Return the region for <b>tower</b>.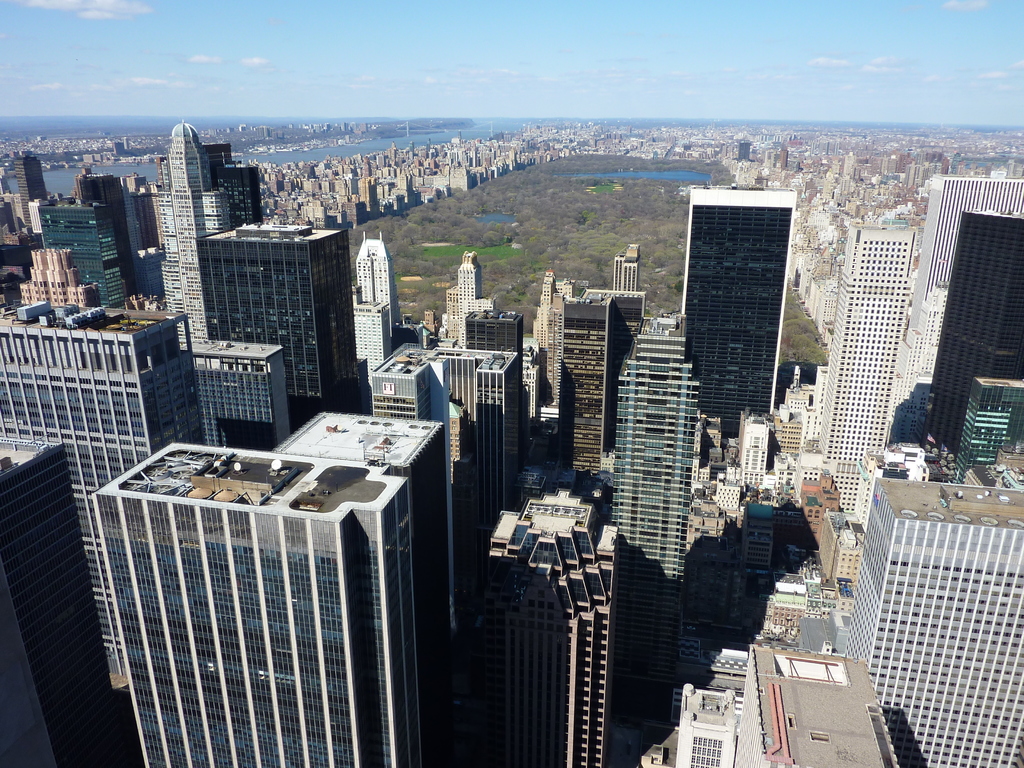
box=[525, 270, 580, 394].
